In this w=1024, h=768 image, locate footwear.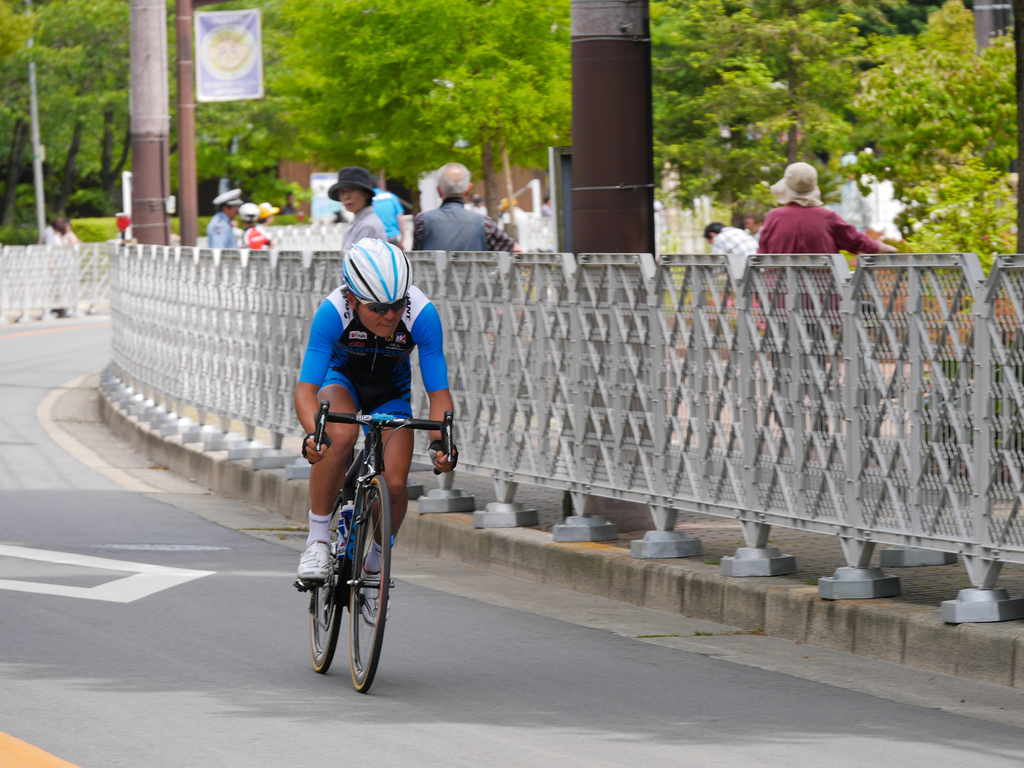
Bounding box: bbox=[358, 559, 388, 624].
